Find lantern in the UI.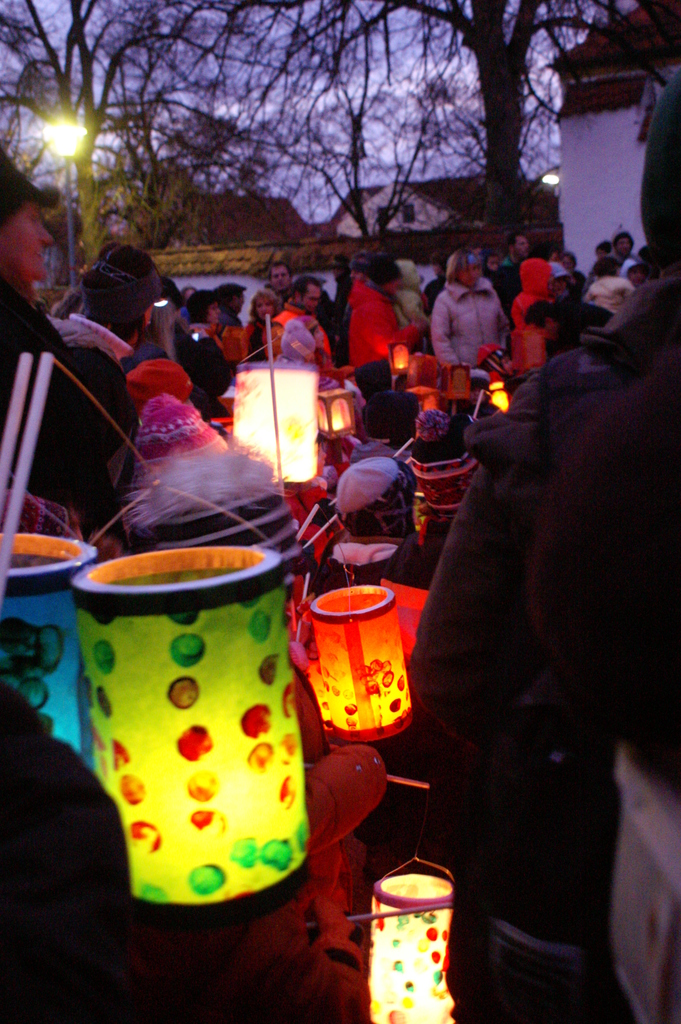
UI element at 0,532,93,778.
